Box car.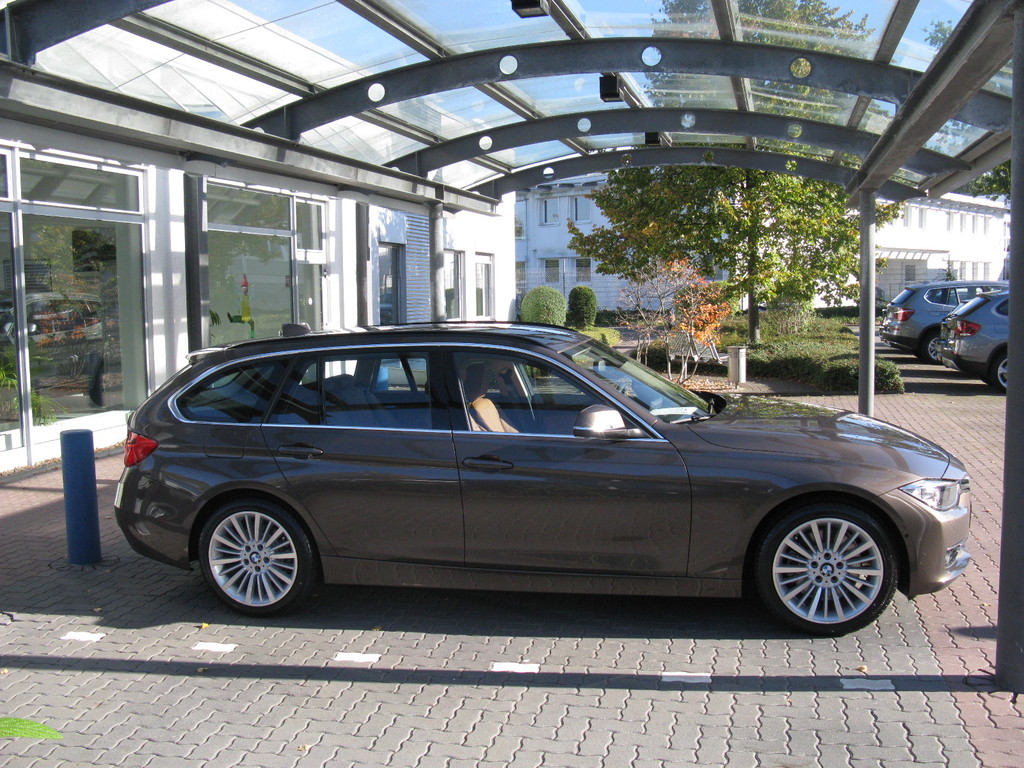
111 317 970 639.
